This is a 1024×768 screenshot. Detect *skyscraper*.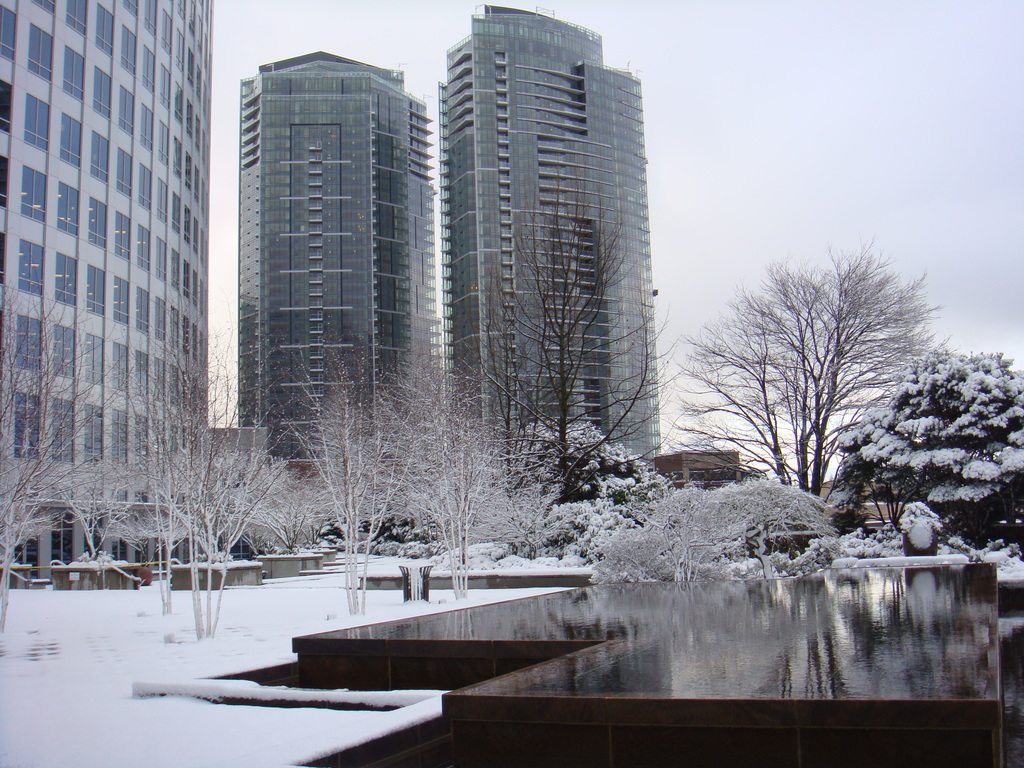
pyautogui.locateOnScreen(0, 2, 218, 550).
